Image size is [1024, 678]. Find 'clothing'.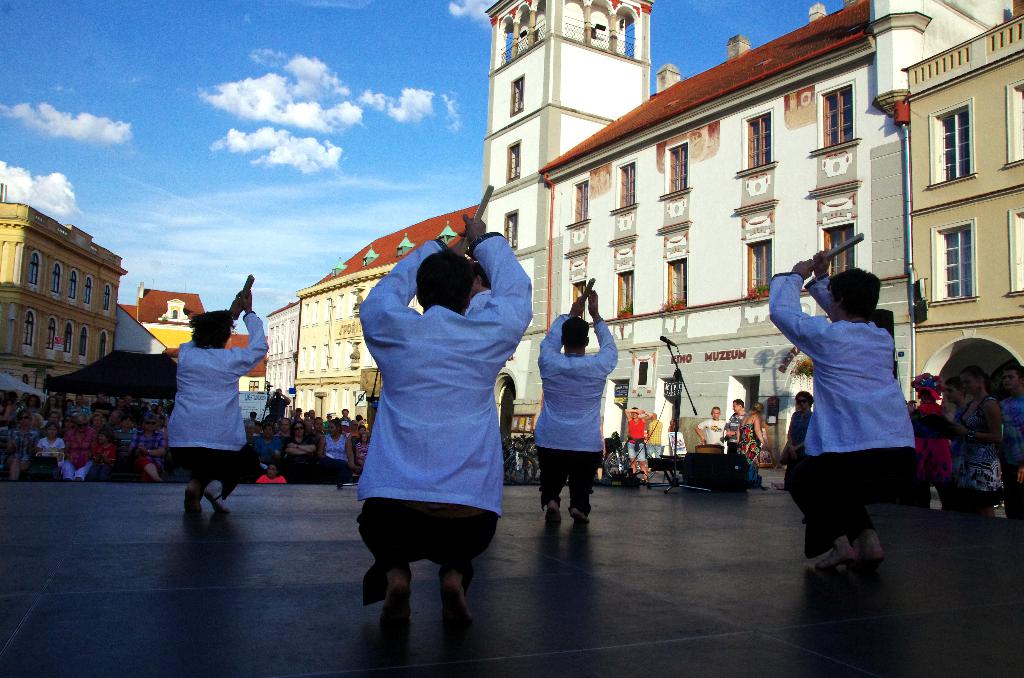
[532,310,618,504].
